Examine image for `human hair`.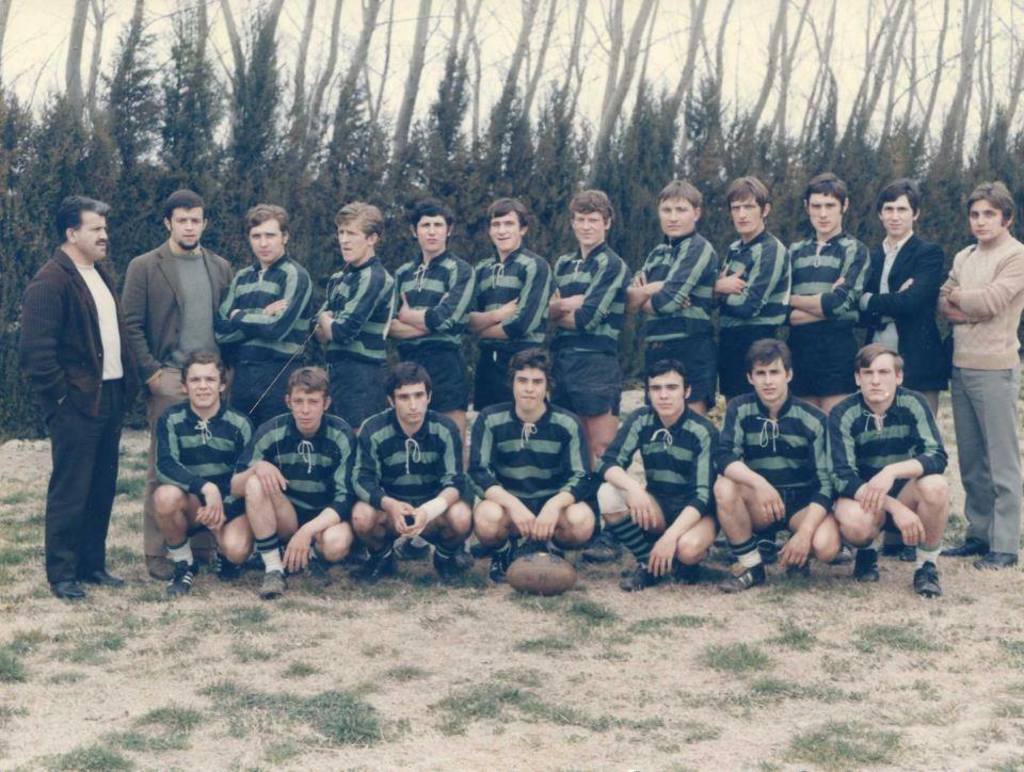
Examination result: (645,357,681,380).
